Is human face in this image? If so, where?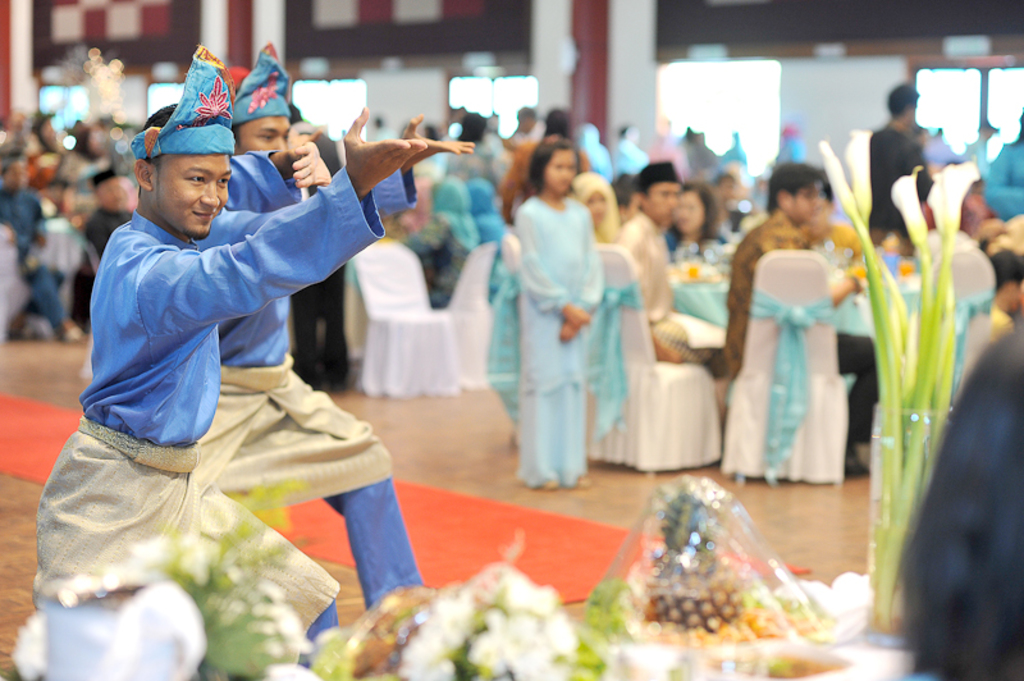
Yes, at (left=152, top=152, right=233, bottom=238).
